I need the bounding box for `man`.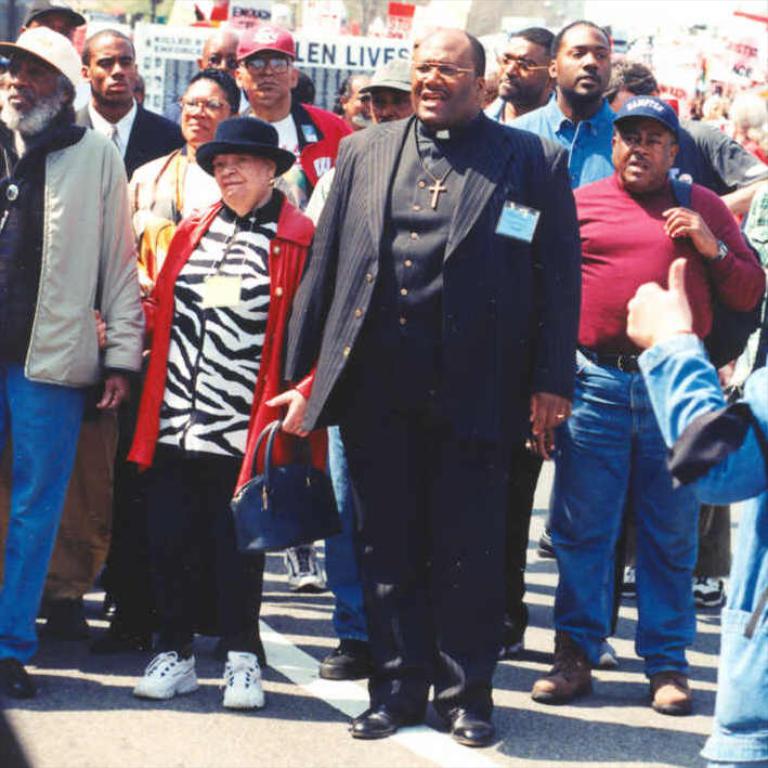
Here it is: 0 27 142 701.
